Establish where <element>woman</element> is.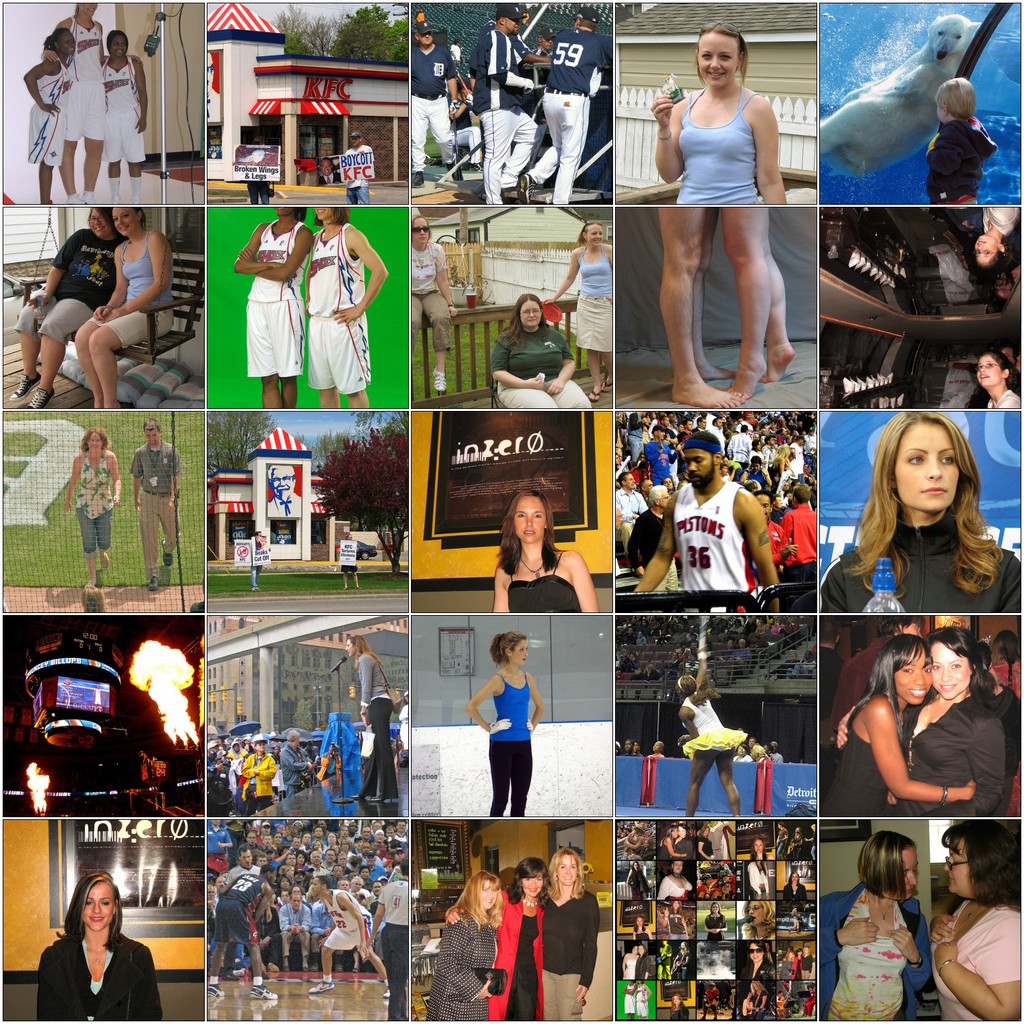
Established at <box>829,627,1010,811</box>.
